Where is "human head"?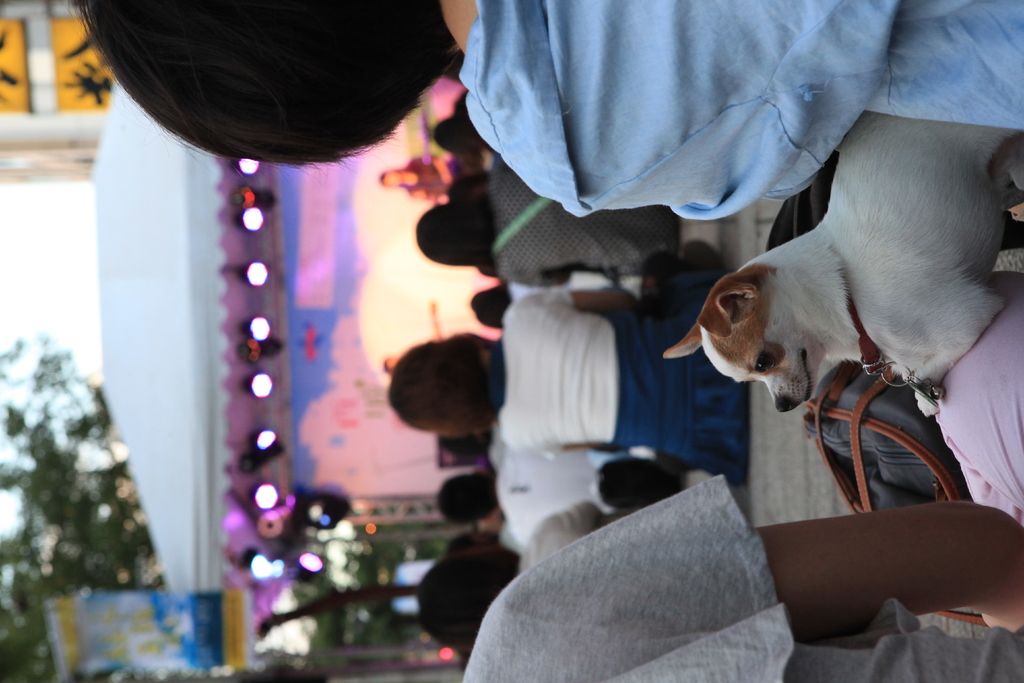
{"left": 106, "top": 22, "right": 440, "bottom": 177}.
